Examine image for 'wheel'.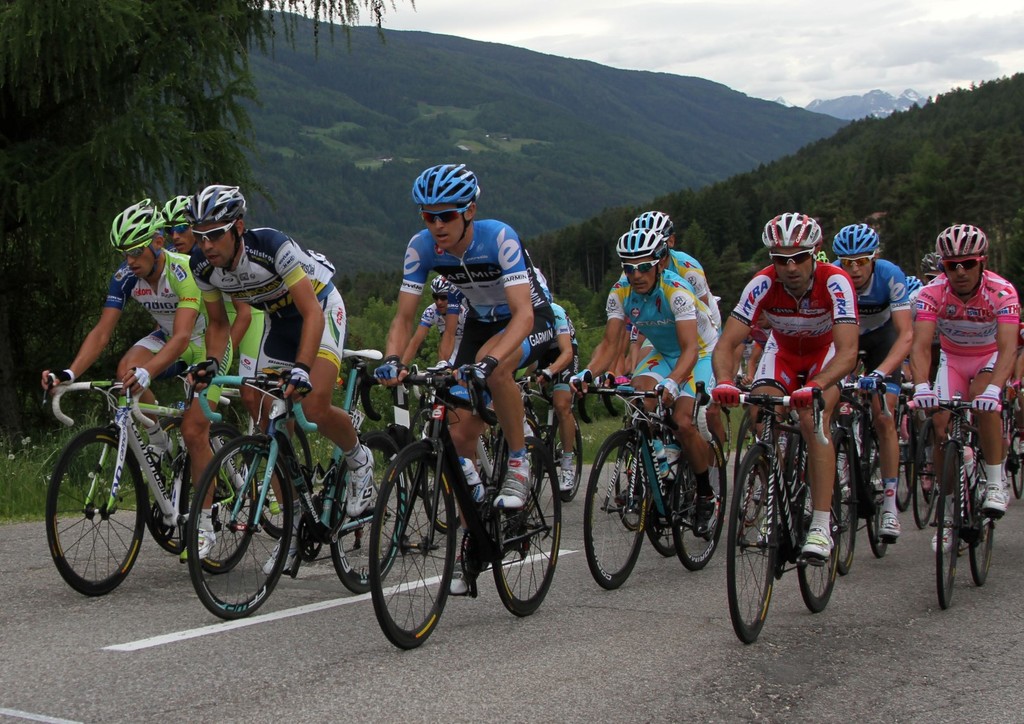
Examination result: <bbox>714, 441, 786, 647</bbox>.
